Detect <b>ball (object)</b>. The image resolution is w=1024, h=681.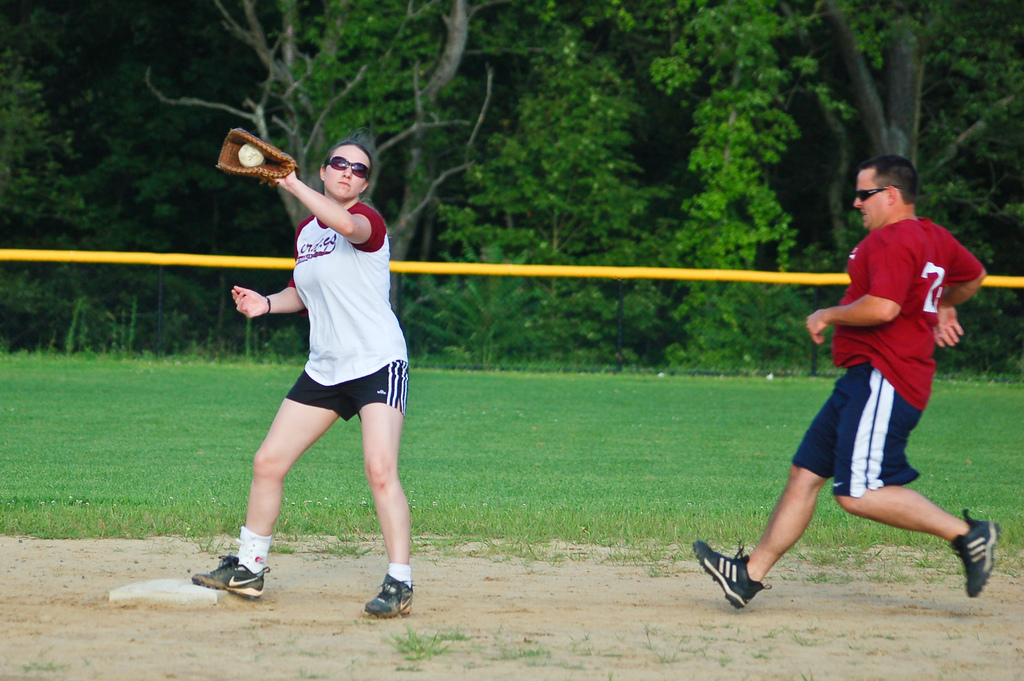
bbox(237, 145, 264, 168).
